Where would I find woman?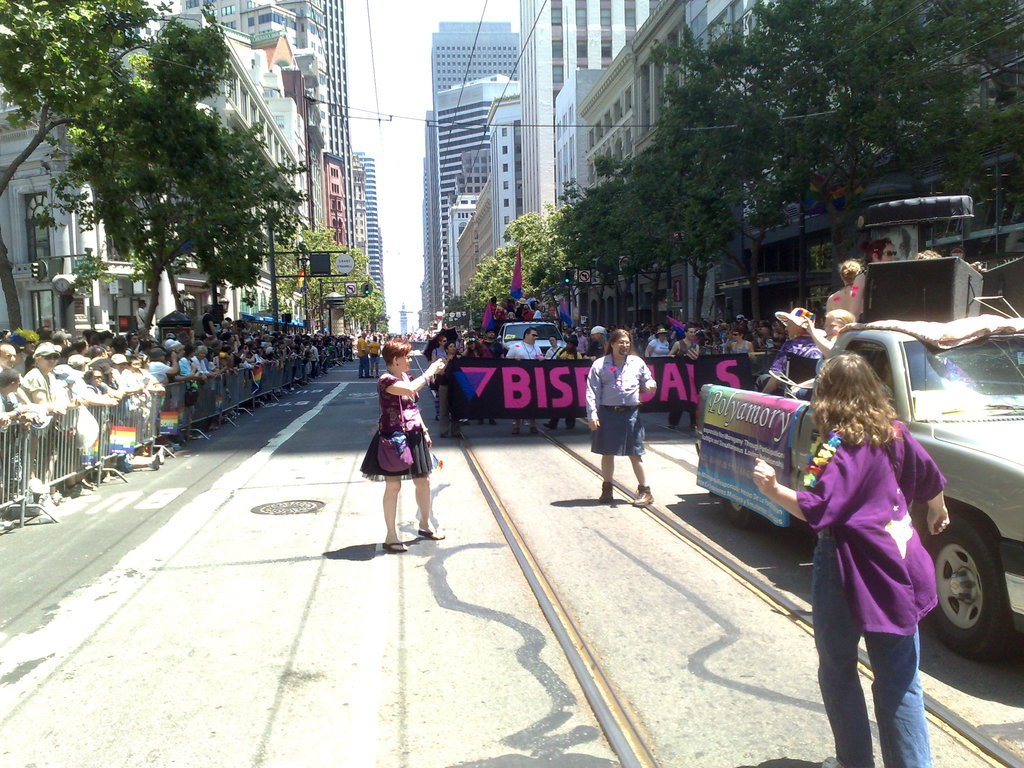
At <region>463, 333, 496, 428</region>.
